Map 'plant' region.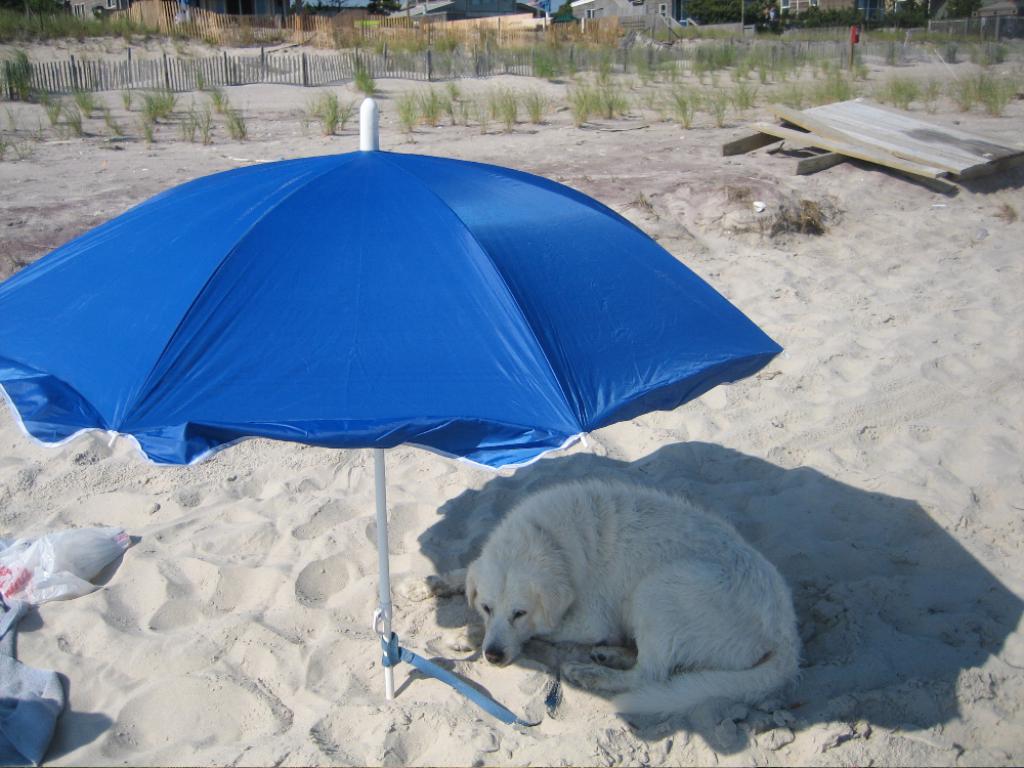
Mapped to (139,89,186,138).
